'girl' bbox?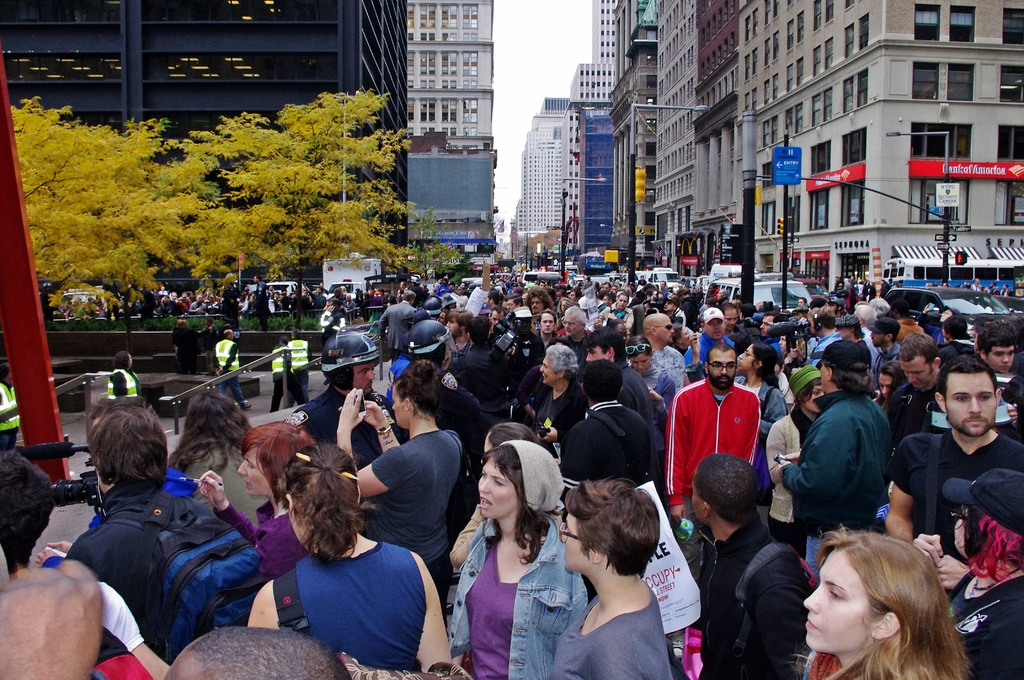
(252, 442, 447, 679)
